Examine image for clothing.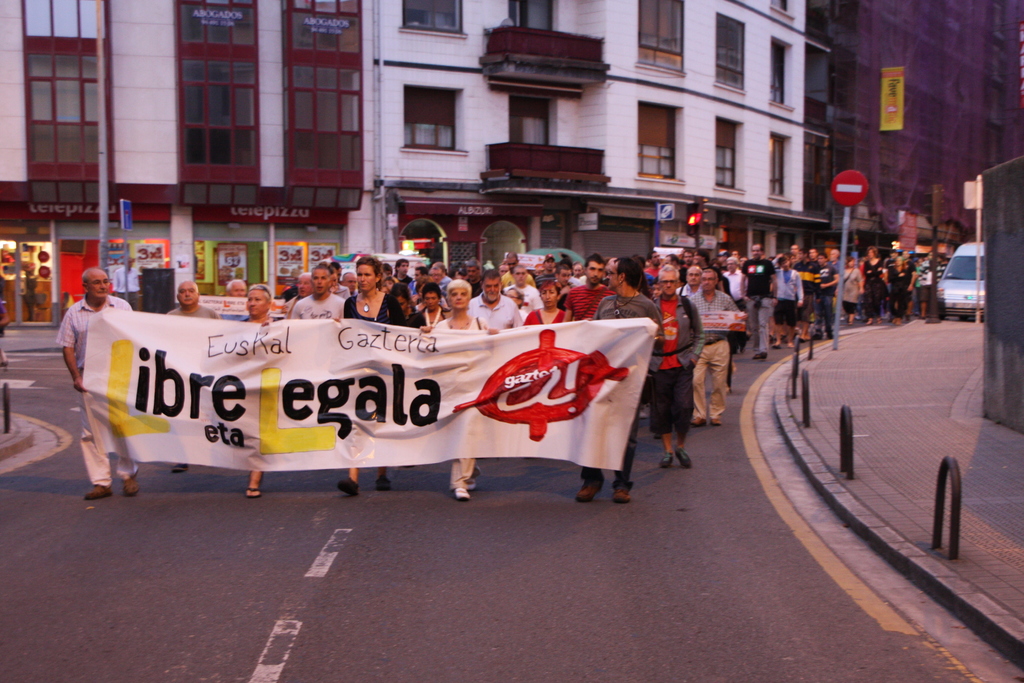
Examination result: 564/278/618/320.
